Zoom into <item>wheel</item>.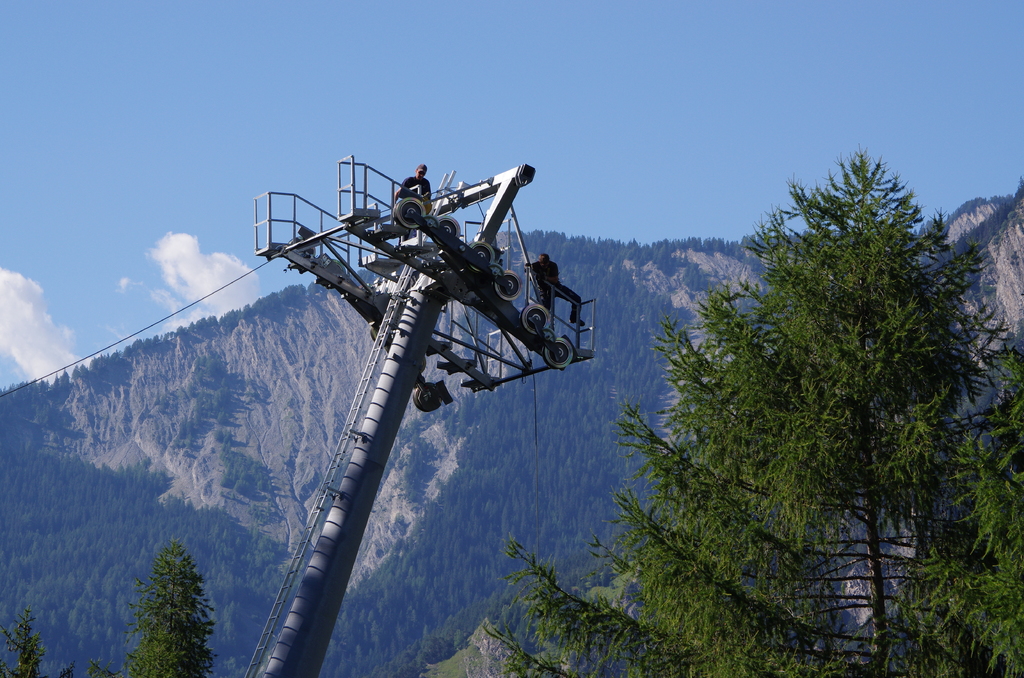
Zoom target: x1=468 y1=239 x2=495 y2=266.
